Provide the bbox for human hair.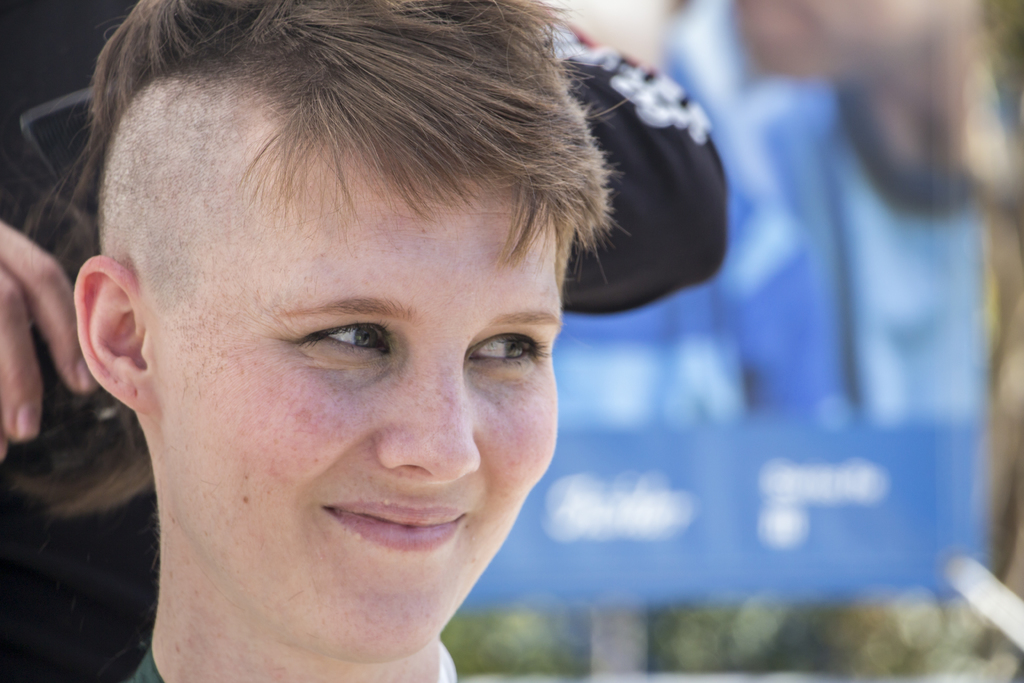
(x1=122, y1=15, x2=621, y2=324).
